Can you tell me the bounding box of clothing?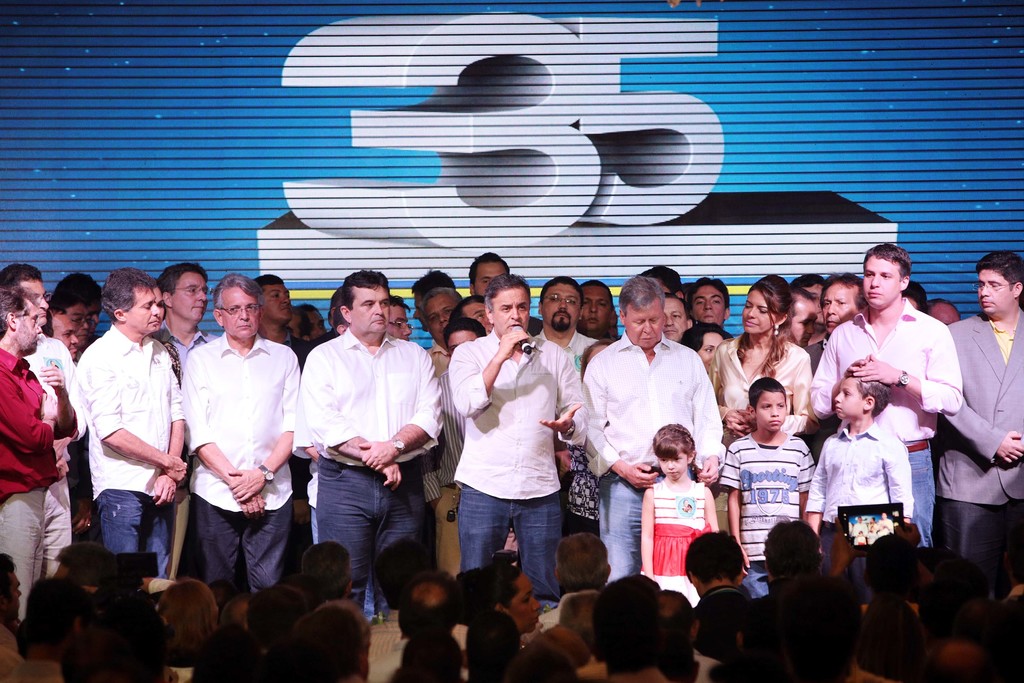
808,428,918,536.
